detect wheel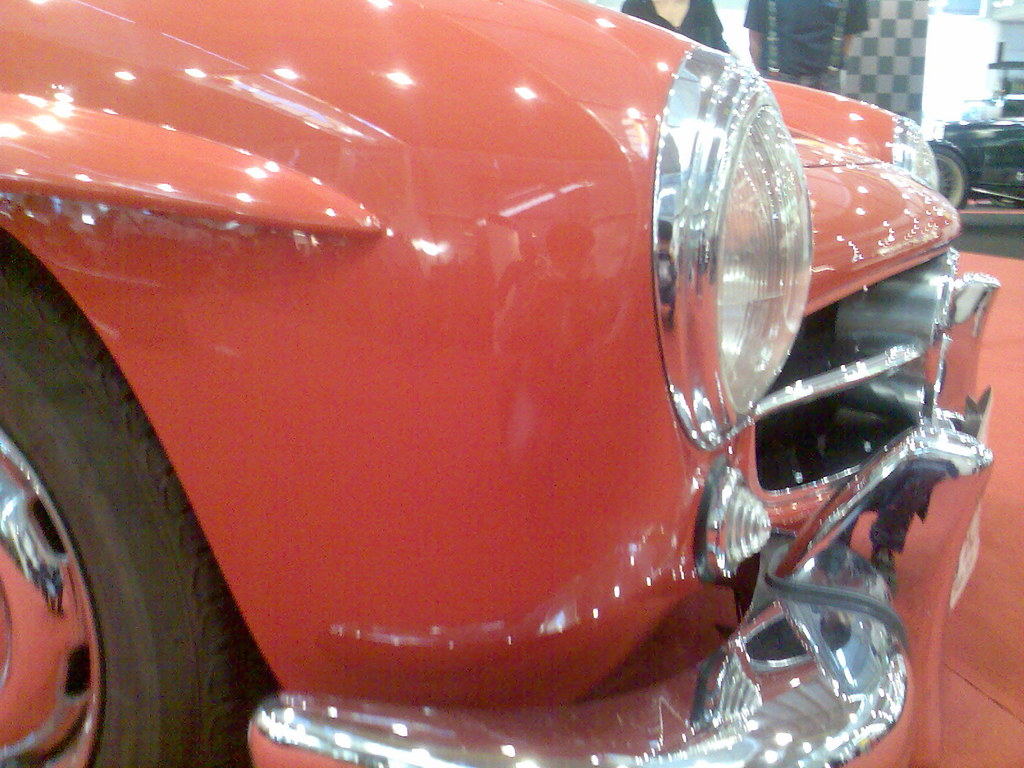
box(0, 237, 276, 767)
